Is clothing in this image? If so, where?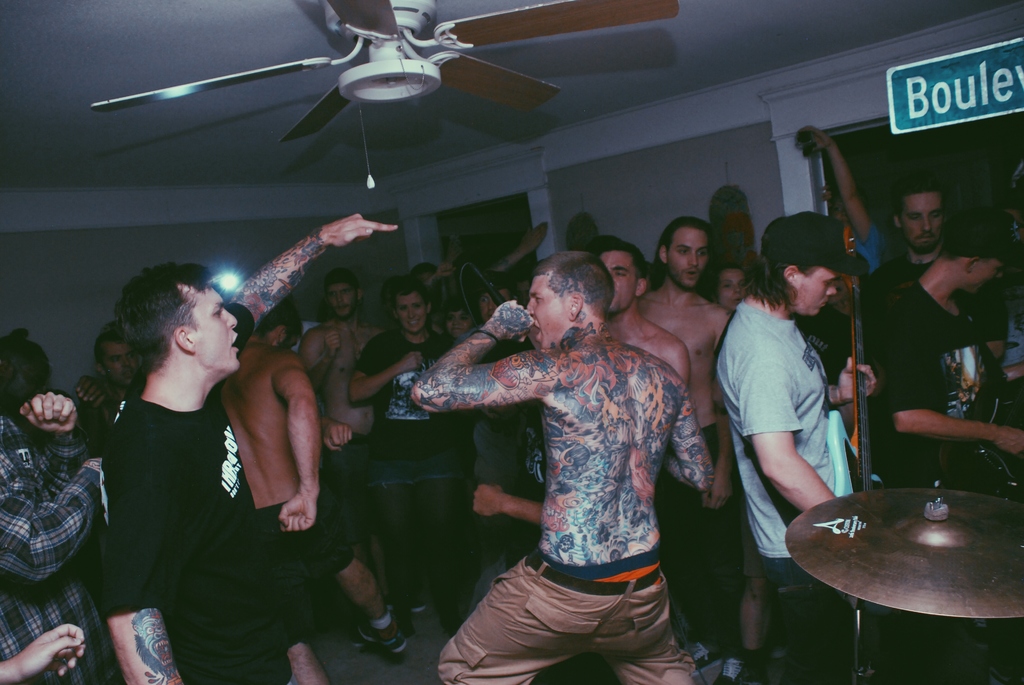
Yes, at {"x1": 0, "y1": 429, "x2": 104, "y2": 684}.
